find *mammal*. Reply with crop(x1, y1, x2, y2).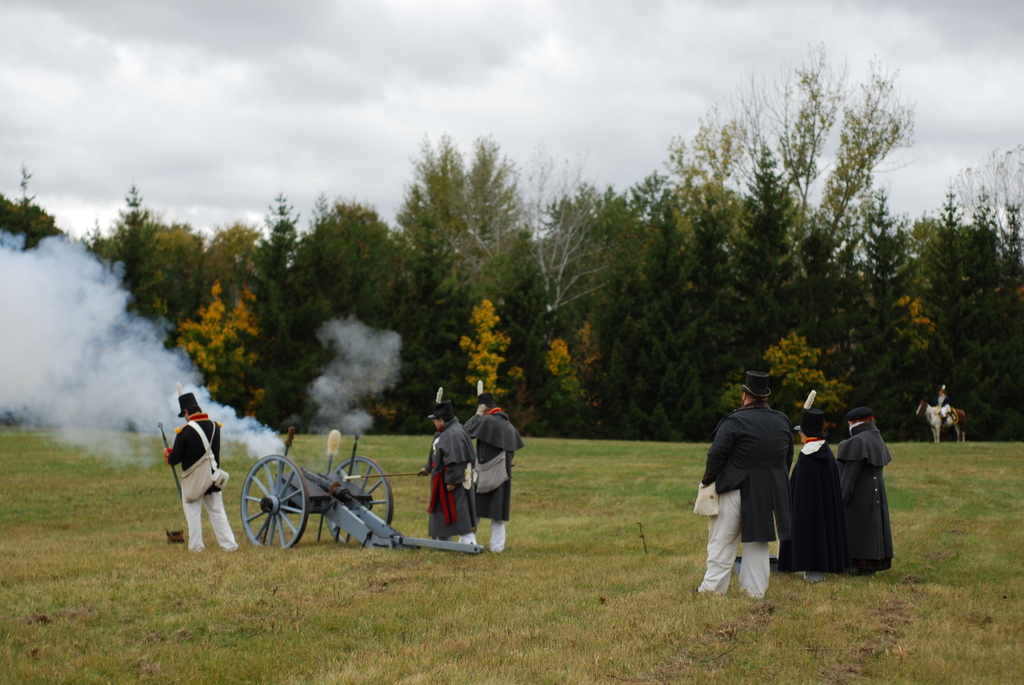
crop(916, 400, 970, 445).
